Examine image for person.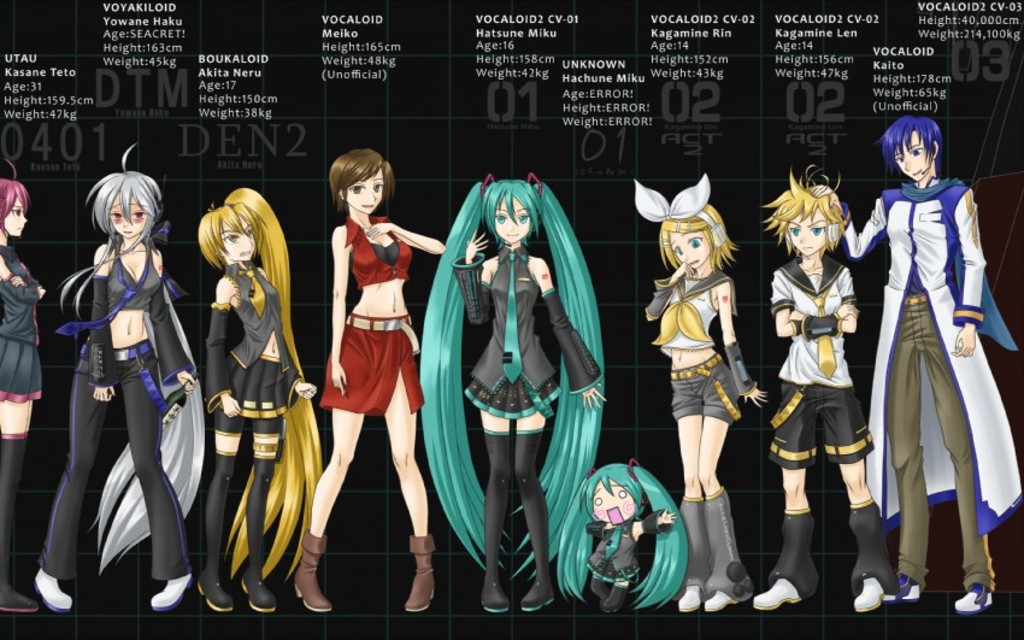
Examination result: [x1=629, y1=171, x2=775, y2=613].
